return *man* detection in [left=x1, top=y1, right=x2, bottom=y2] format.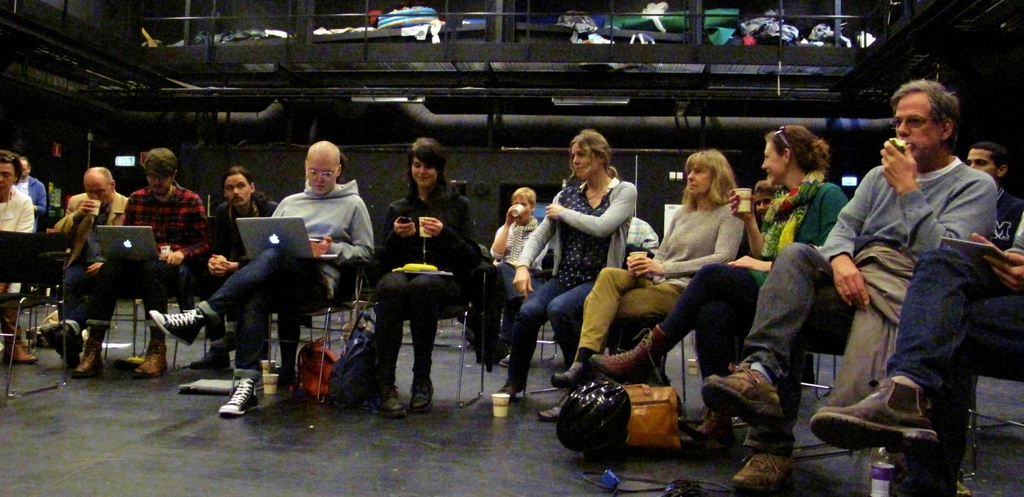
[left=10, top=156, right=47, bottom=225].
